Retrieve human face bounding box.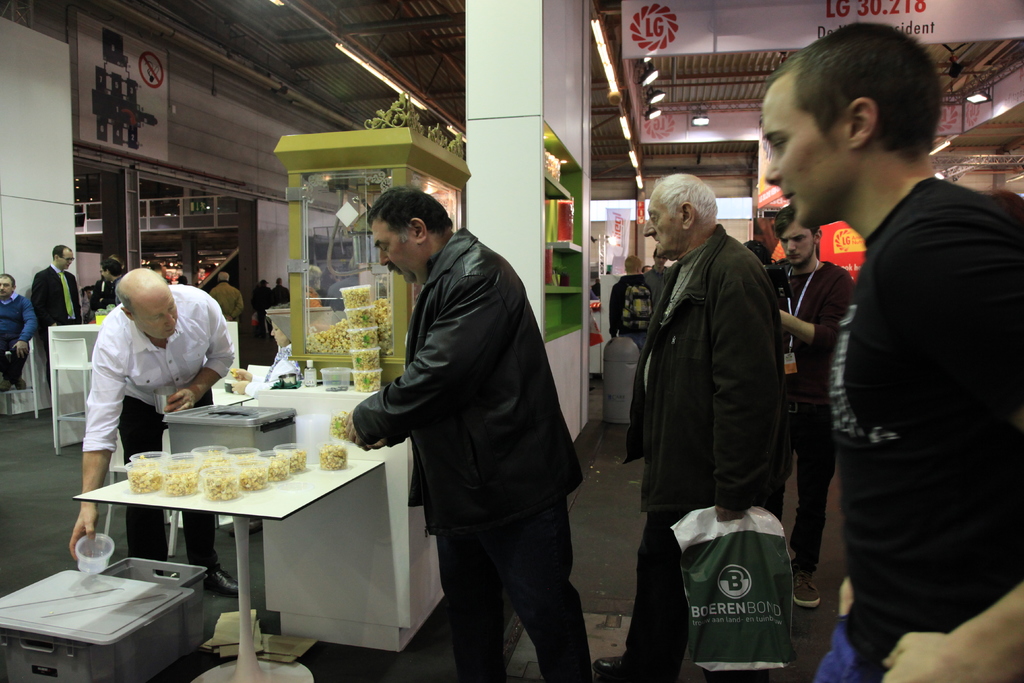
Bounding box: left=371, top=224, right=413, bottom=283.
